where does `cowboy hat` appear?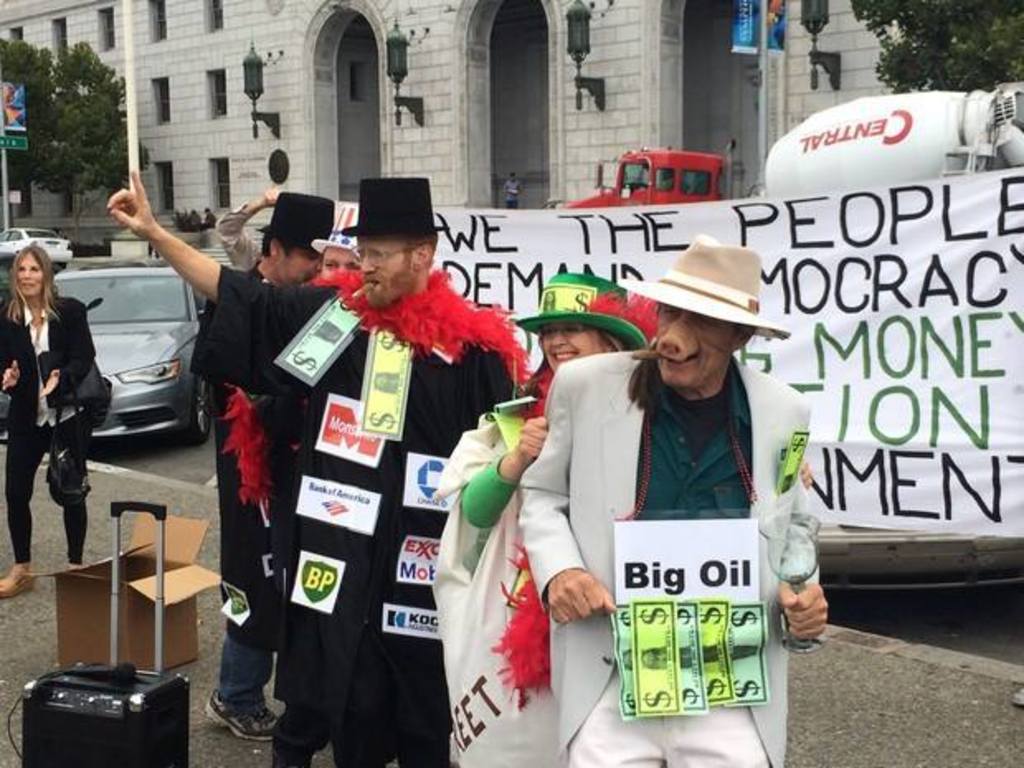
Appears at locate(253, 190, 335, 251).
